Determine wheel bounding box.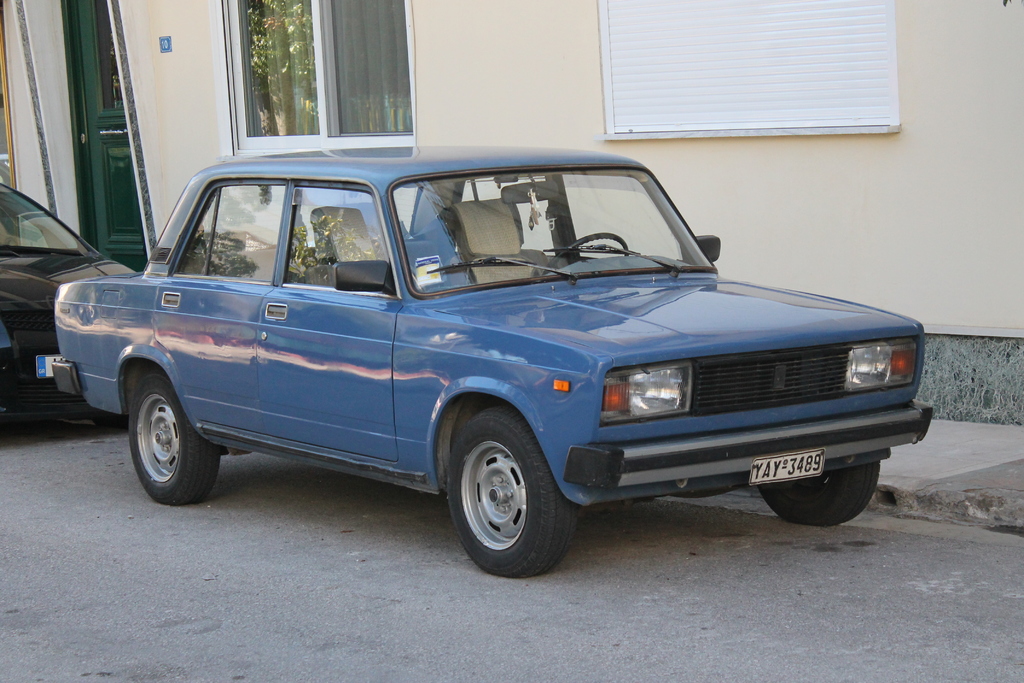
Determined: {"left": 543, "top": 233, "right": 630, "bottom": 277}.
